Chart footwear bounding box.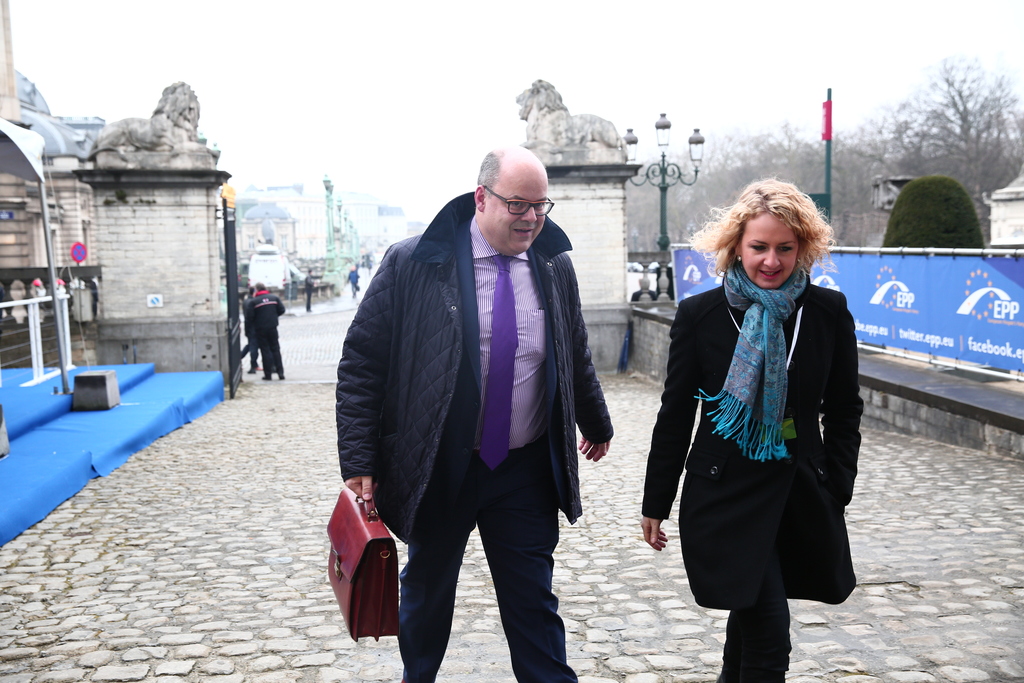
Charted: box(263, 378, 268, 383).
